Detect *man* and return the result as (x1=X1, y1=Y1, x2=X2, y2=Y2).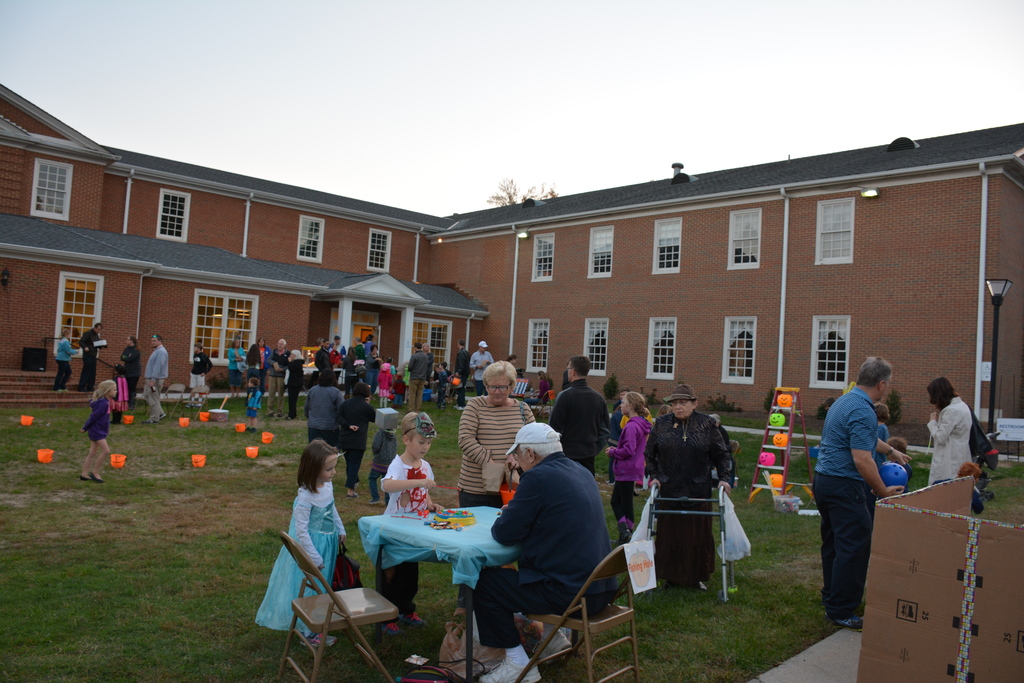
(x1=545, y1=357, x2=611, y2=478).
